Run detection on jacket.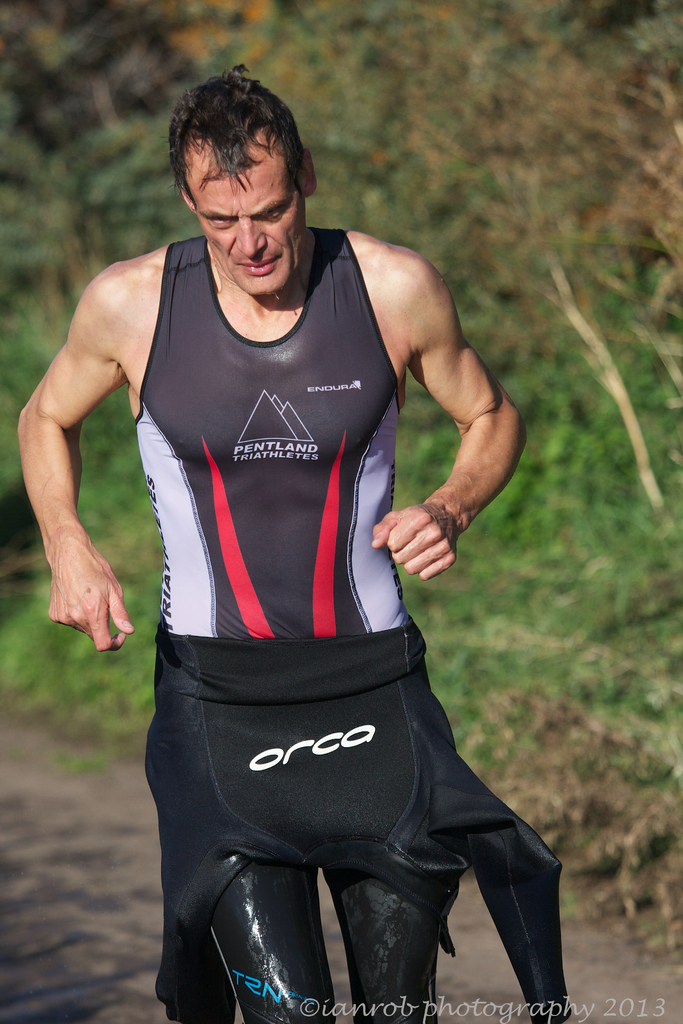
Result: {"x1": 151, "y1": 624, "x2": 567, "y2": 1023}.
